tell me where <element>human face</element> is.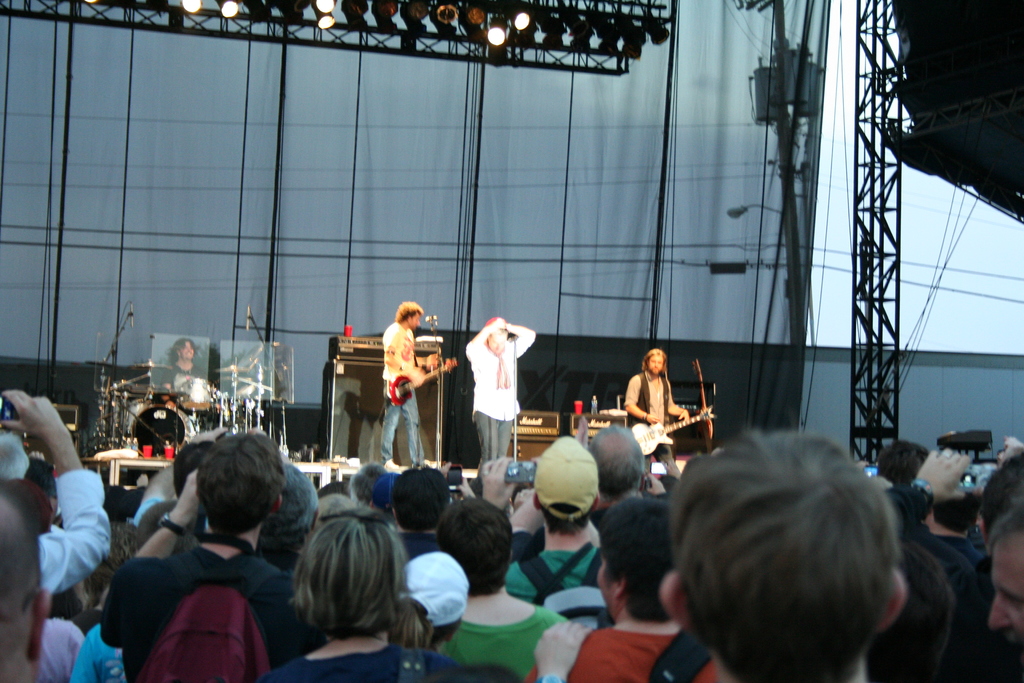
<element>human face</element> is at <region>182, 340, 193, 357</region>.
